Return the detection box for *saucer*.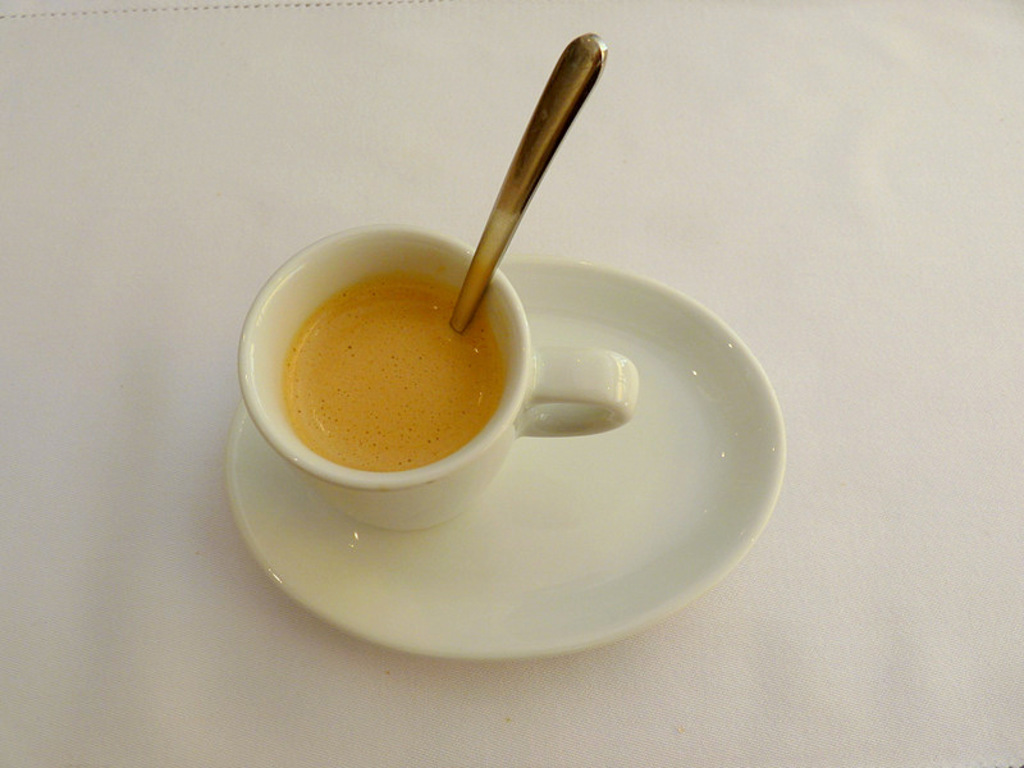
crop(225, 253, 787, 659).
